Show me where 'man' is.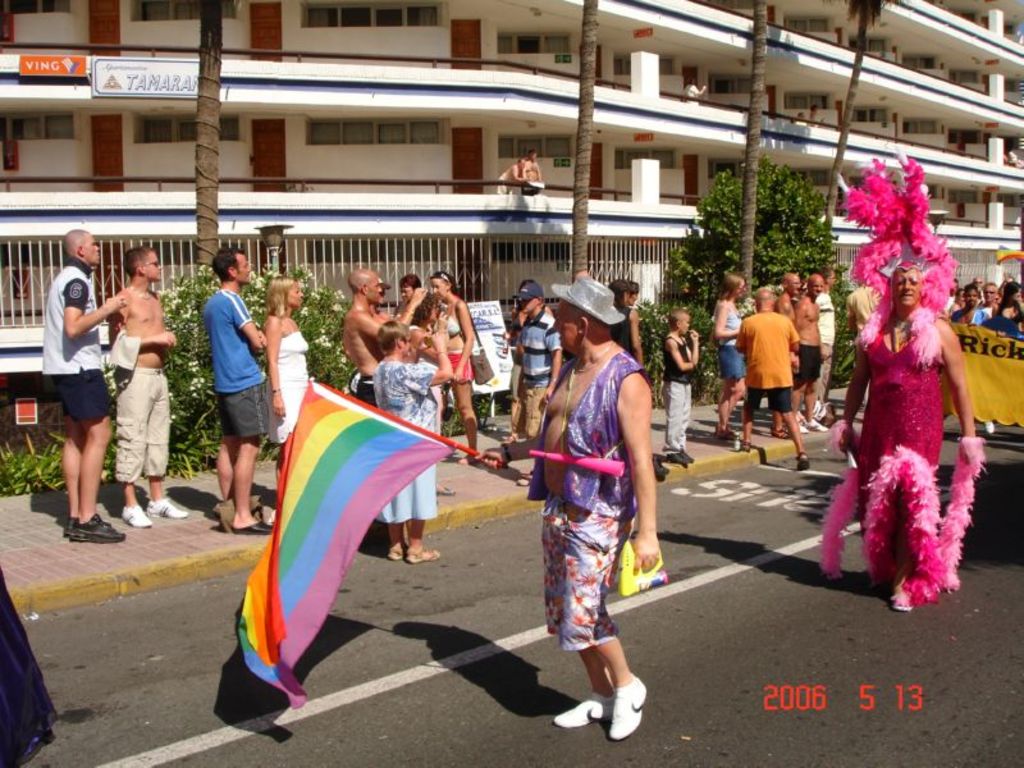
'man' is at detection(498, 159, 531, 196).
